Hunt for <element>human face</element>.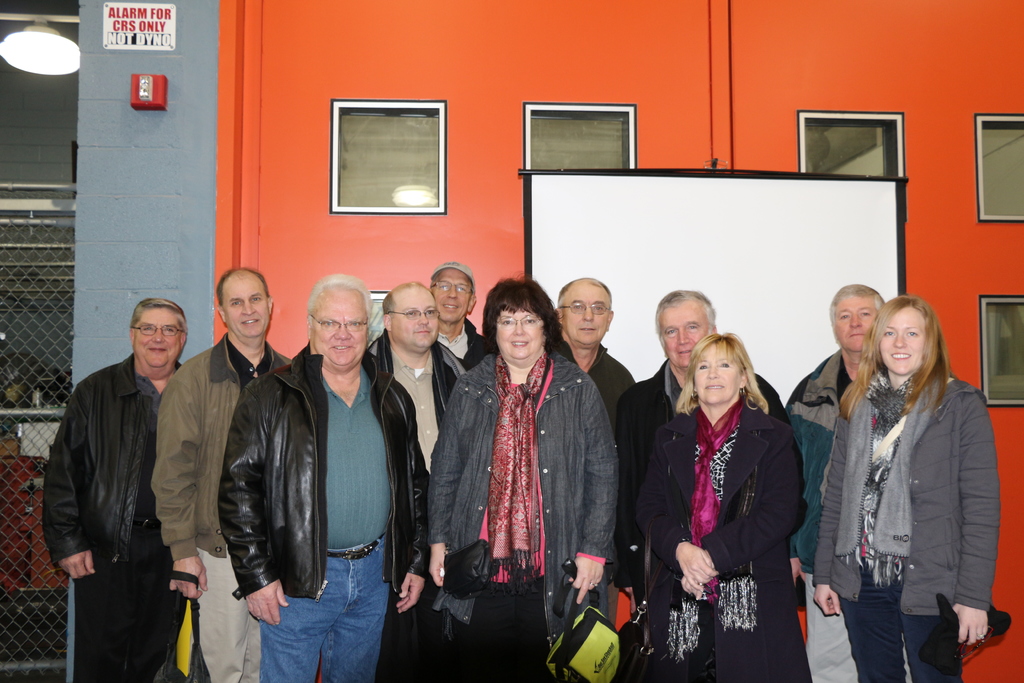
Hunted down at box=[833, 291, 879, 359].
